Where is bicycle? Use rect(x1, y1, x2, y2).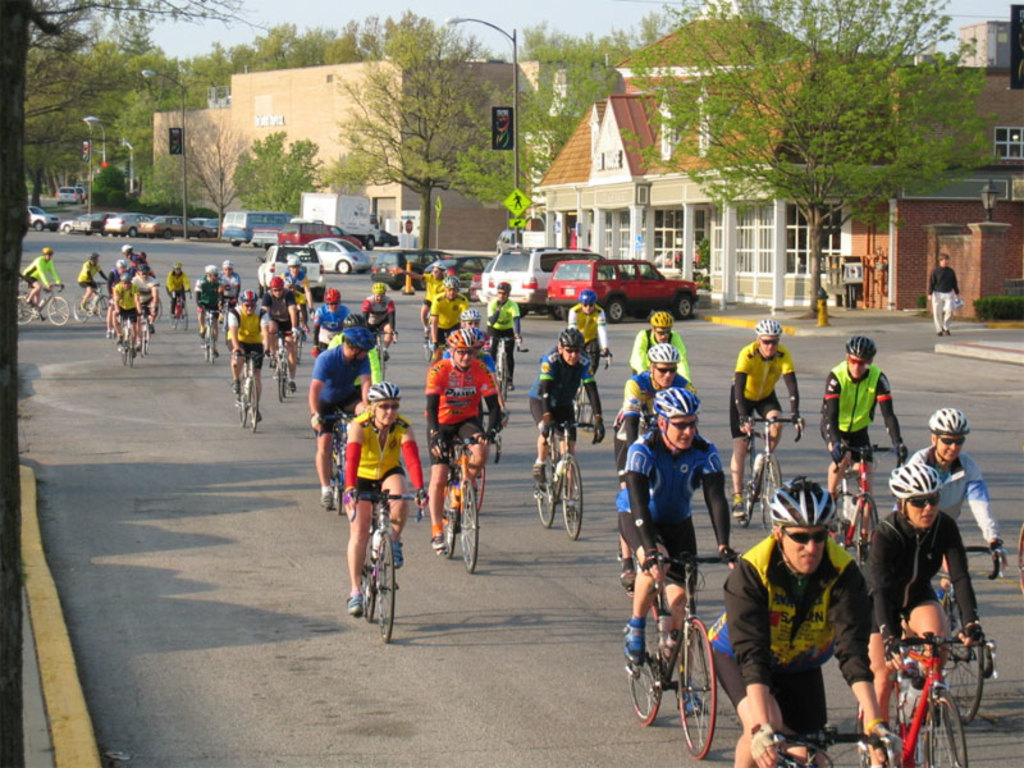
rect(155, 283, 165, 319).
